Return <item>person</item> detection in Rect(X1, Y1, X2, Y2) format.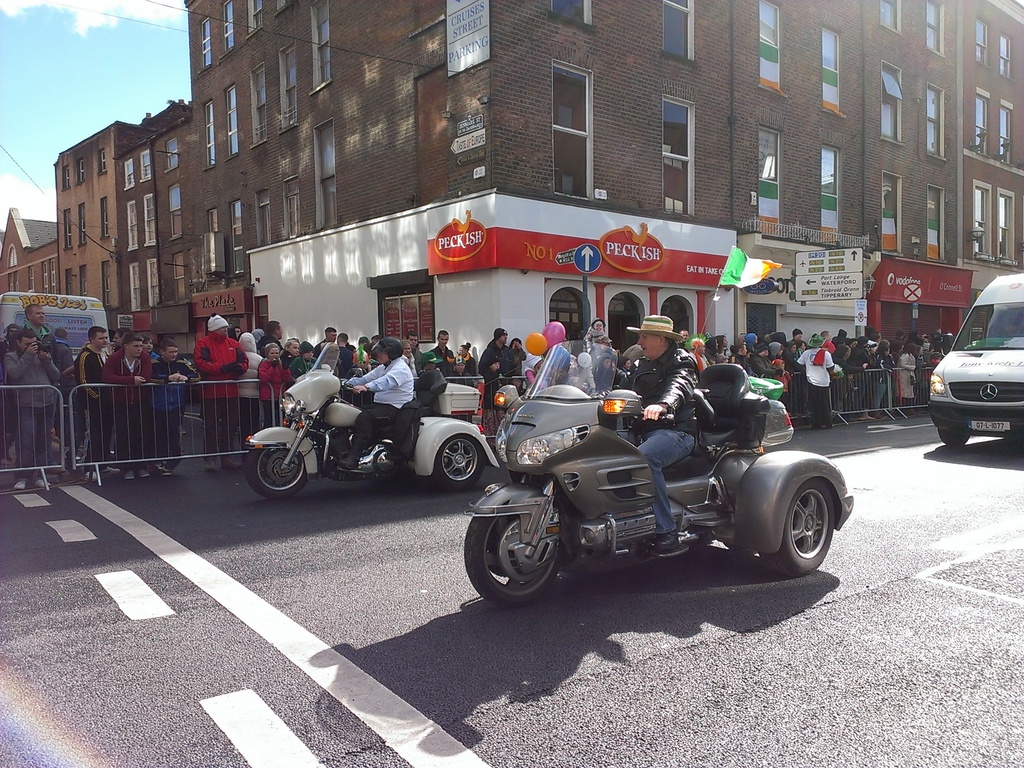
Rect(832, 334, 852, 363).
